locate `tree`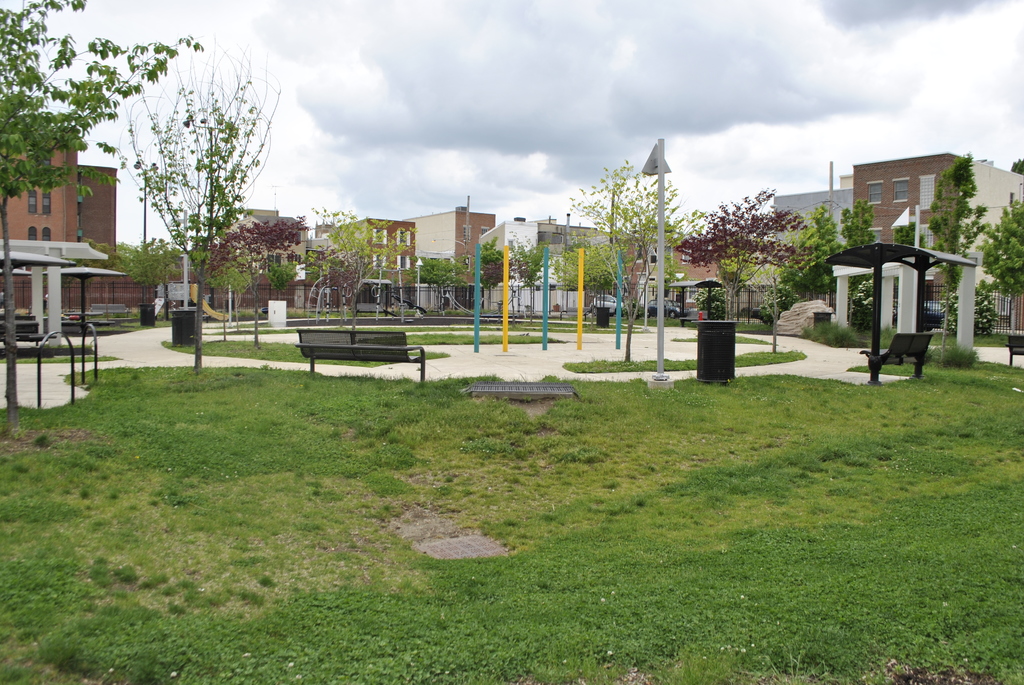
[861,221,928,301]
